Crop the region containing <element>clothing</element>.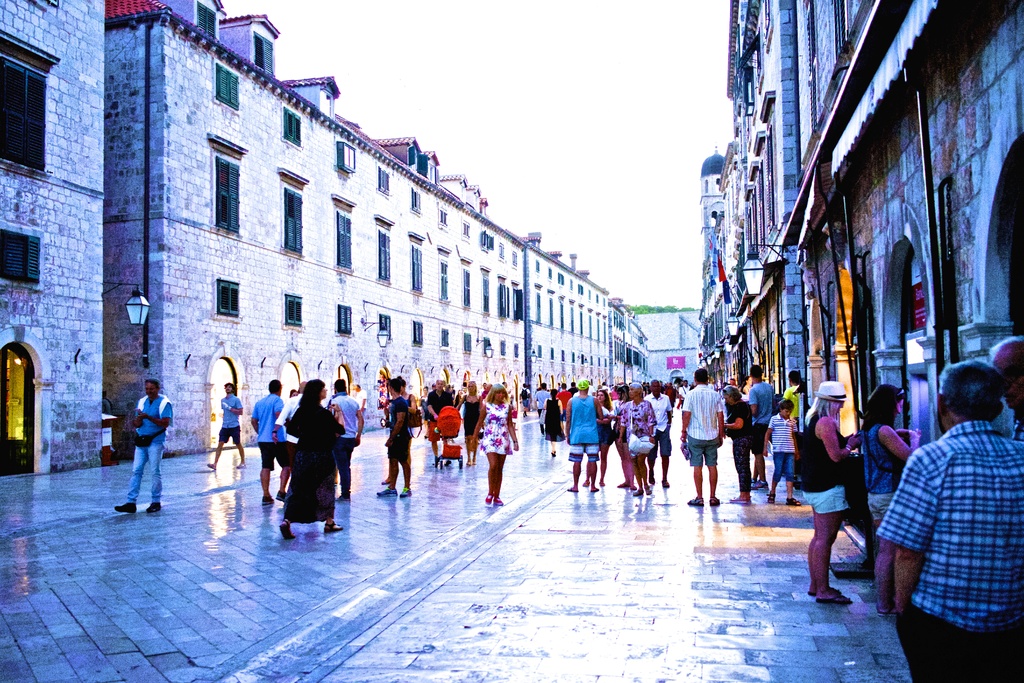
Crop region: l=645, t=388, r=671, b=466.
